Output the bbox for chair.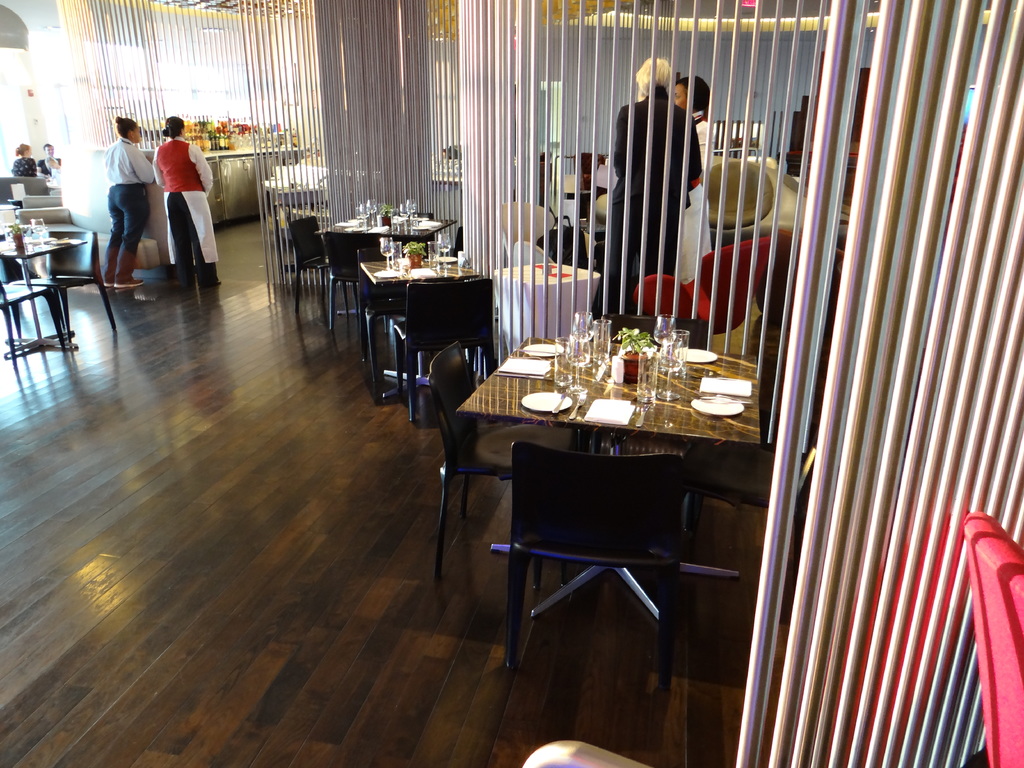
detection(389, 274, 495, 424).
